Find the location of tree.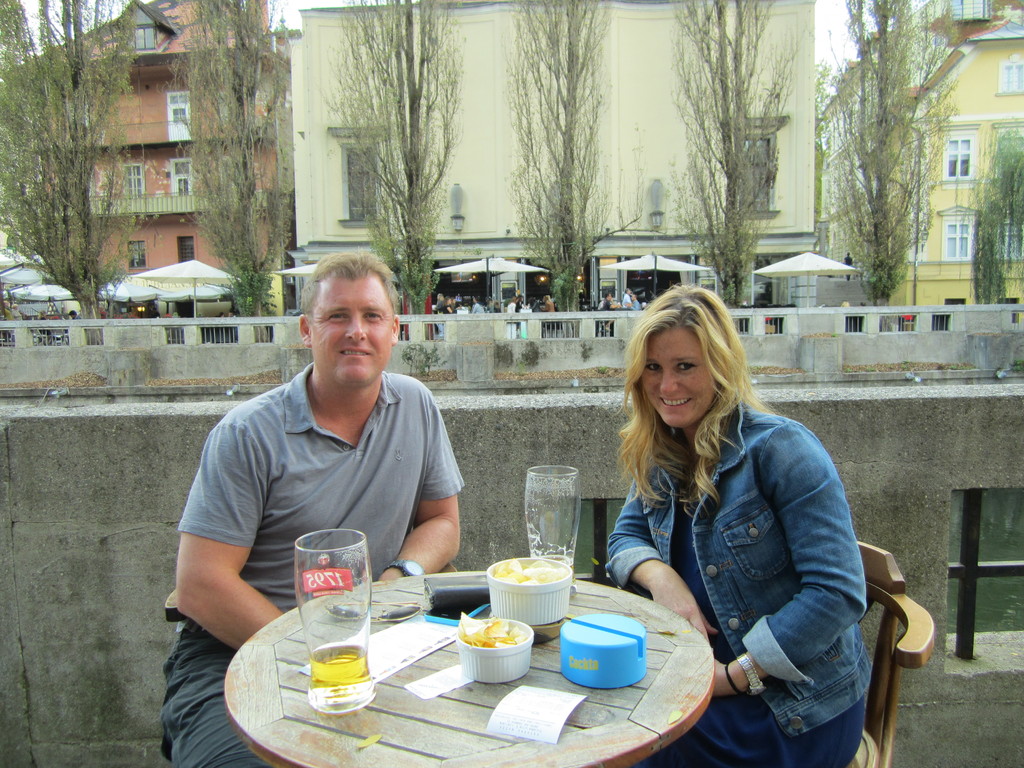
Location: x1=0 y1=0 x2=144 y2=344.
